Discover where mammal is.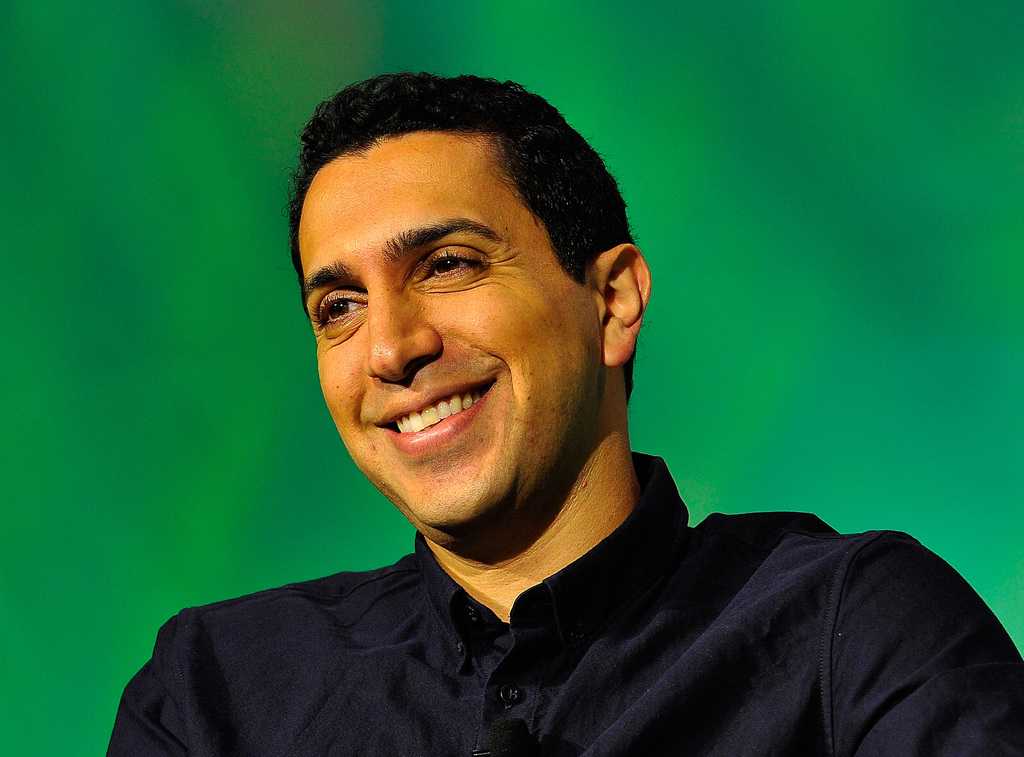
Discovered at <box>102,115,1003,755</box>.
